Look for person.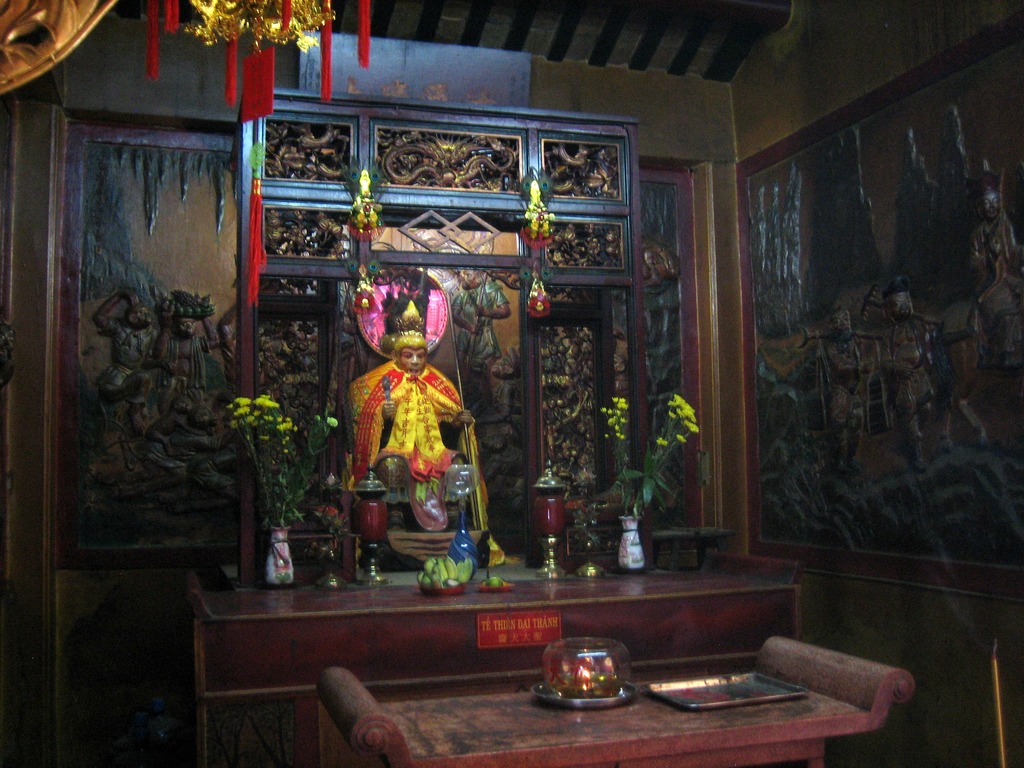
Found: rect(362, 312, 467, 575).
